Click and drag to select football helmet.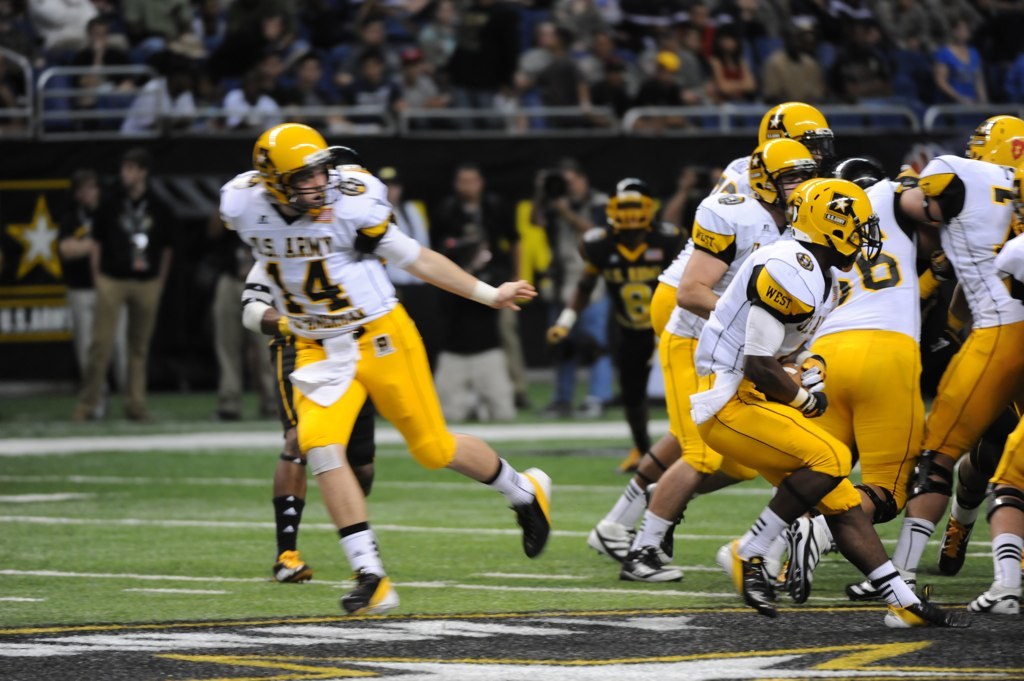
Selection: detection(605, 178, 658, 234).
